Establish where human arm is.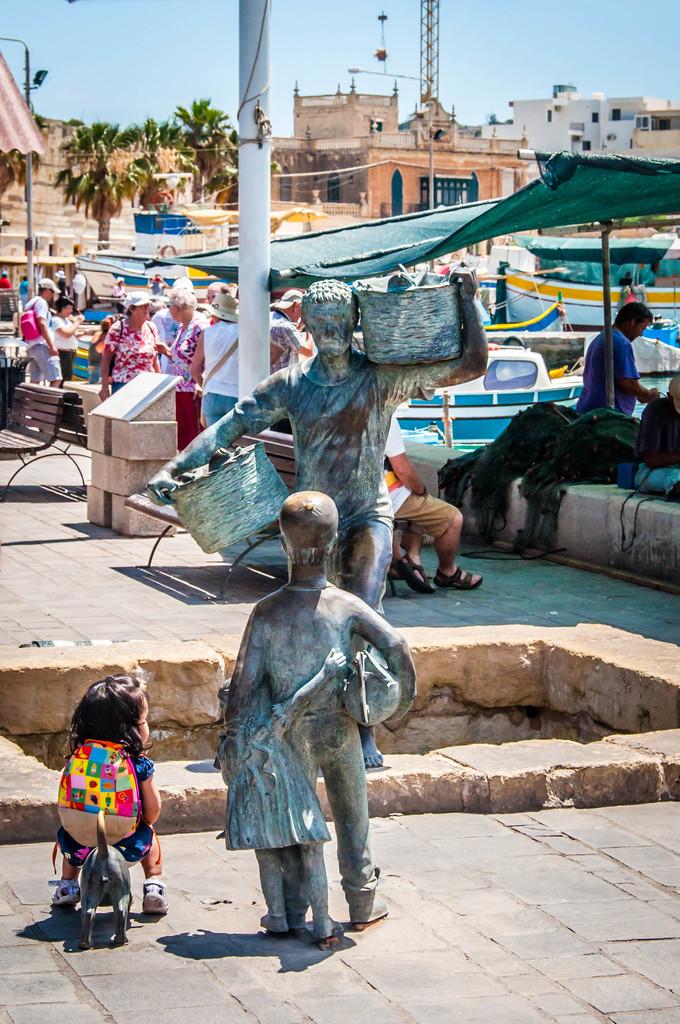
Established at crop(371, 259, 487, 402).
